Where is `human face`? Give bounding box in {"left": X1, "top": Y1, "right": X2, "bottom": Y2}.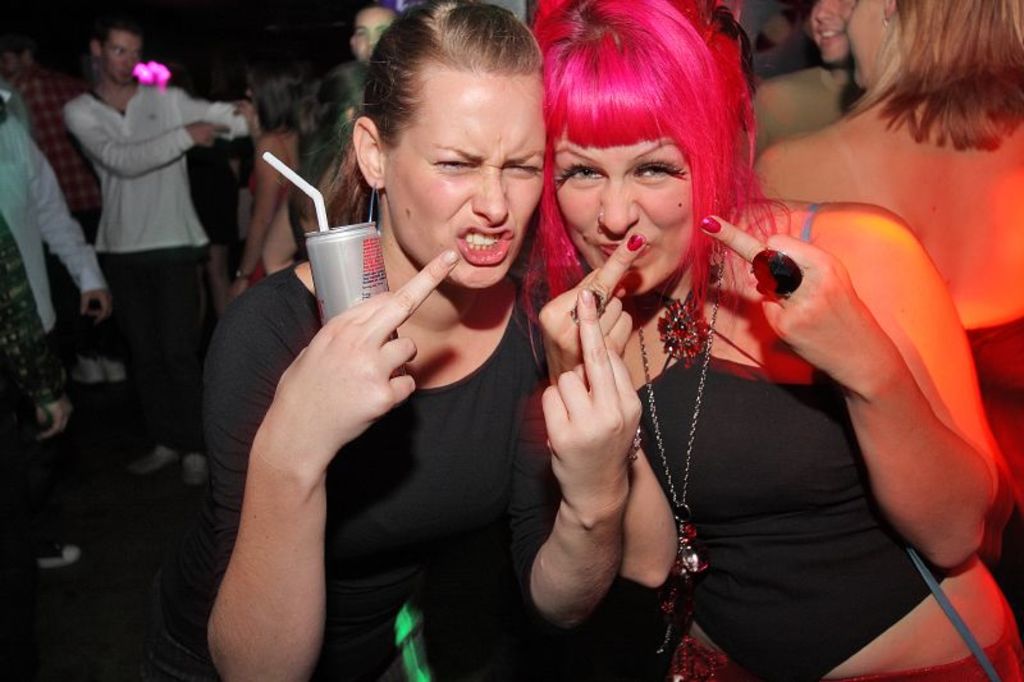
{"left": 844, "top": 0, "right": 896, "bottom": 87}.
